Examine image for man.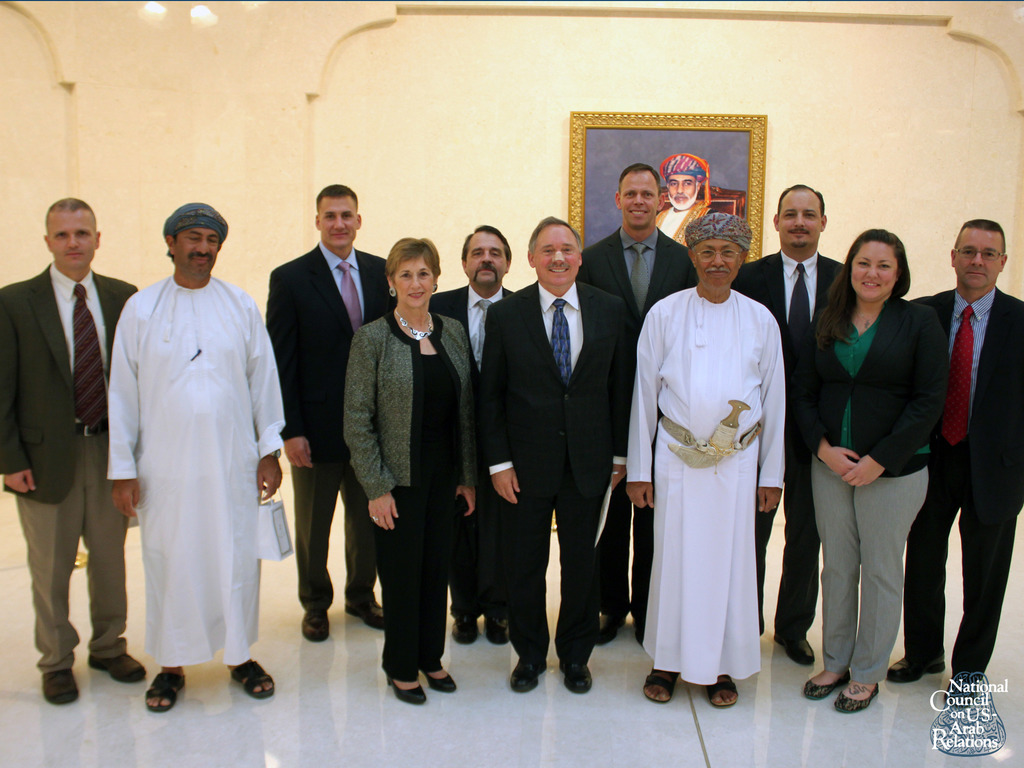
Examination result: 483:213:635:696.
